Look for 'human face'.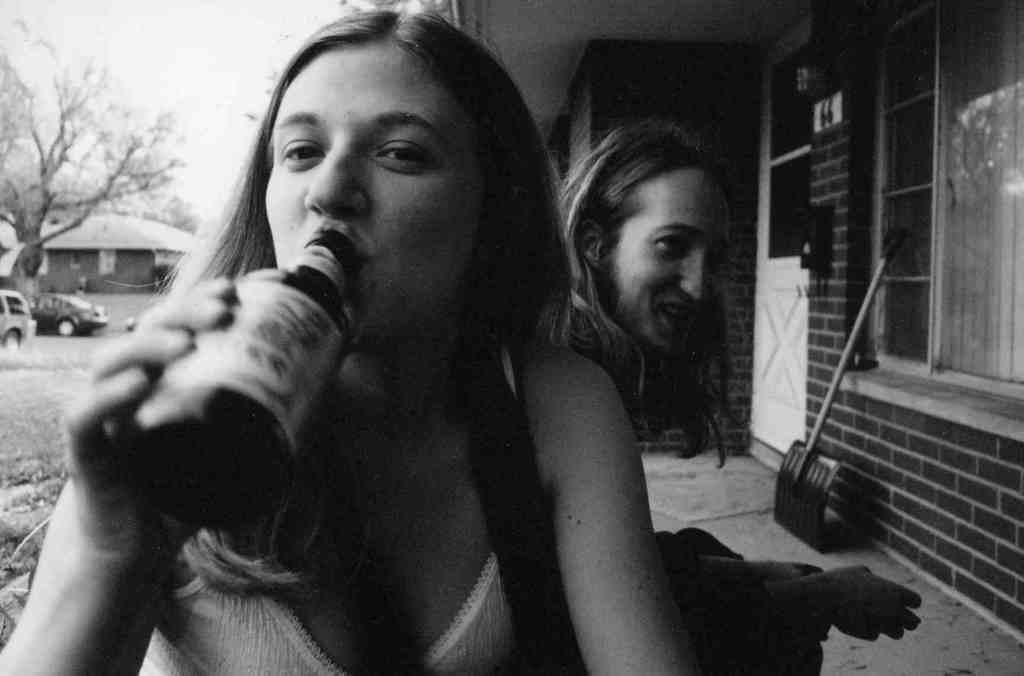
Found: 242 32 479 330.
